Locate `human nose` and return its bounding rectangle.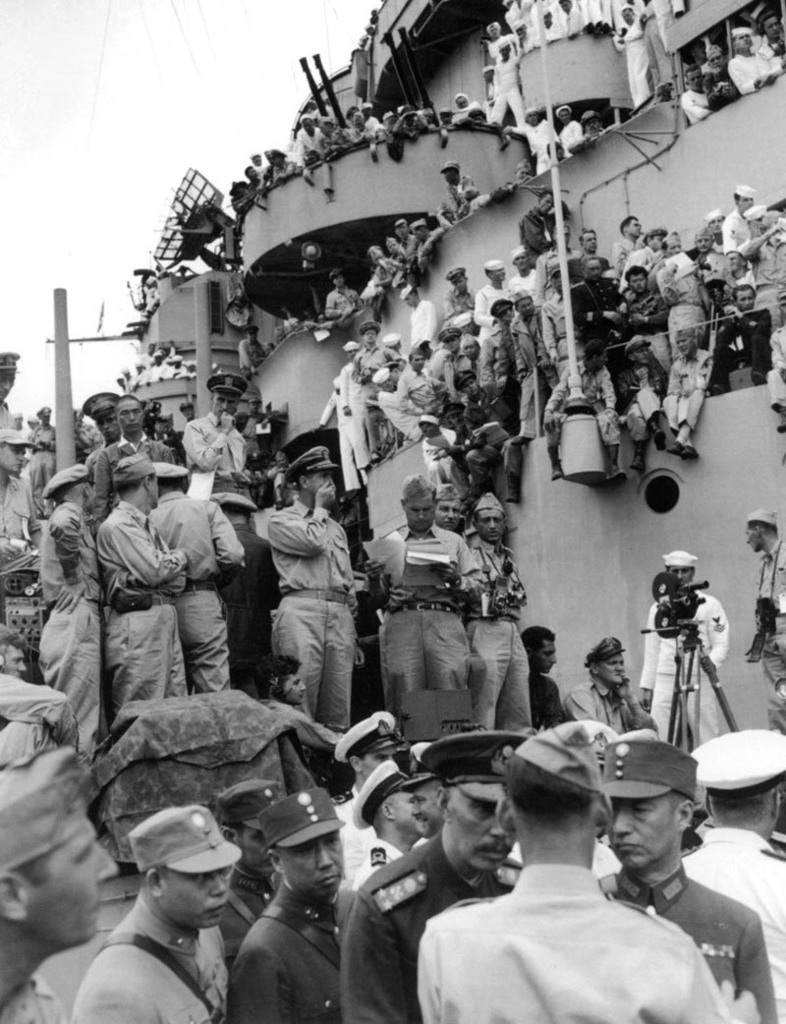
box(486, 520, 497, 529).
